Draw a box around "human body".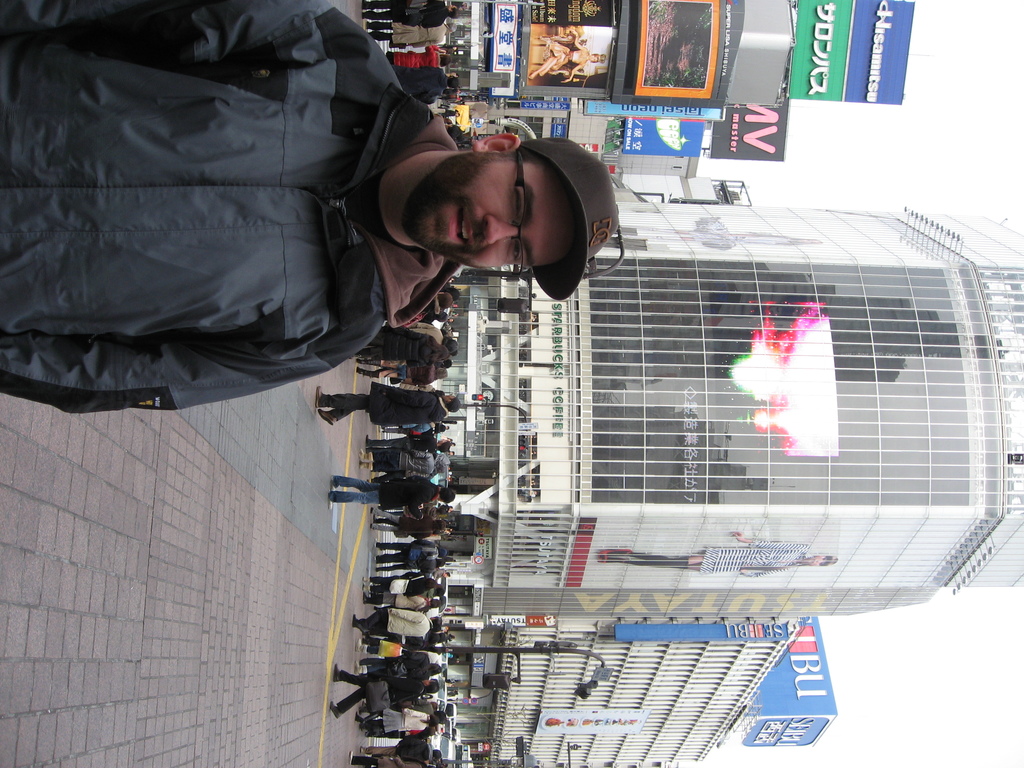
(left=0, top=3, right=582, bottom=418).
